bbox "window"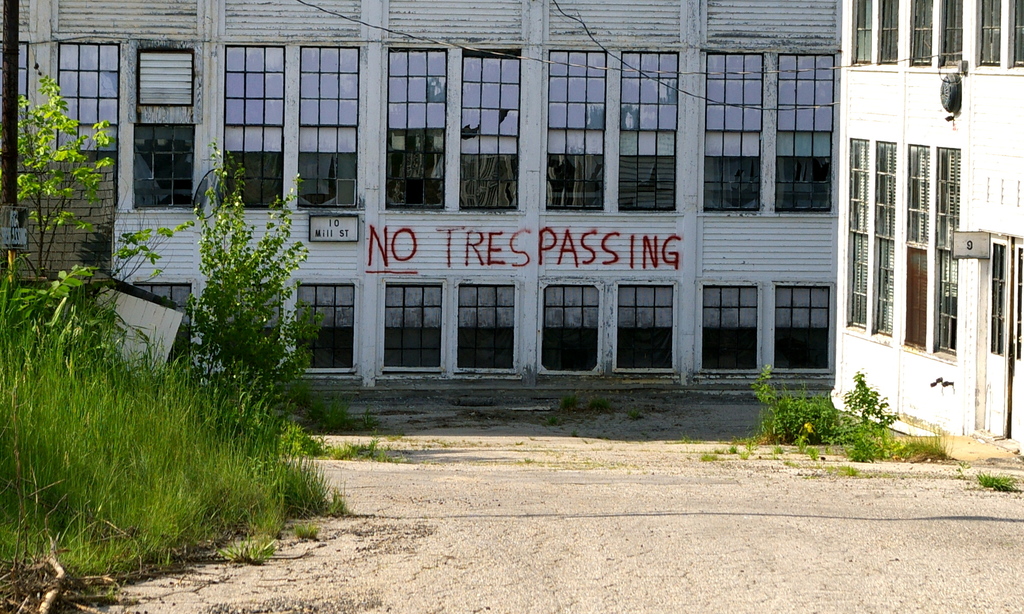
bbox=[385, 281, 443, 367]
